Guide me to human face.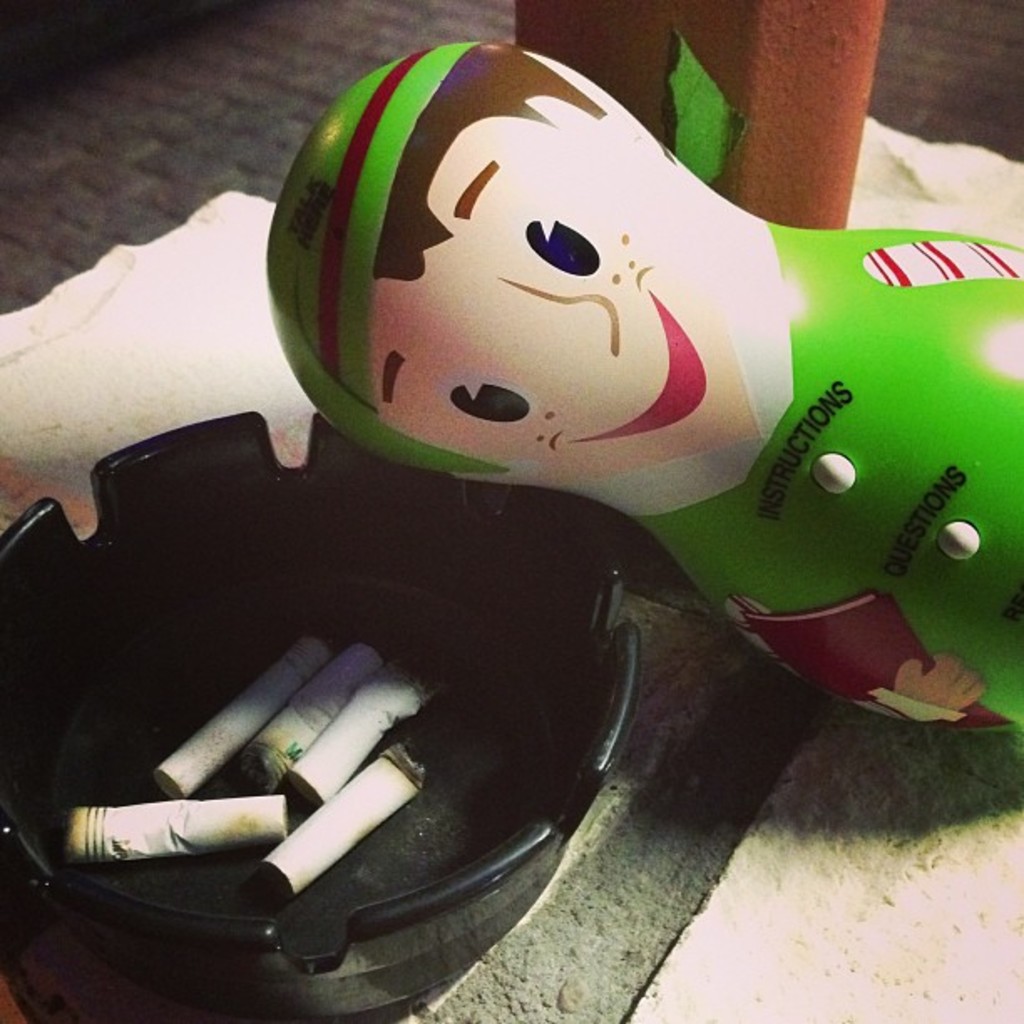
Guidance: locate(376, 141, 740, 479).
